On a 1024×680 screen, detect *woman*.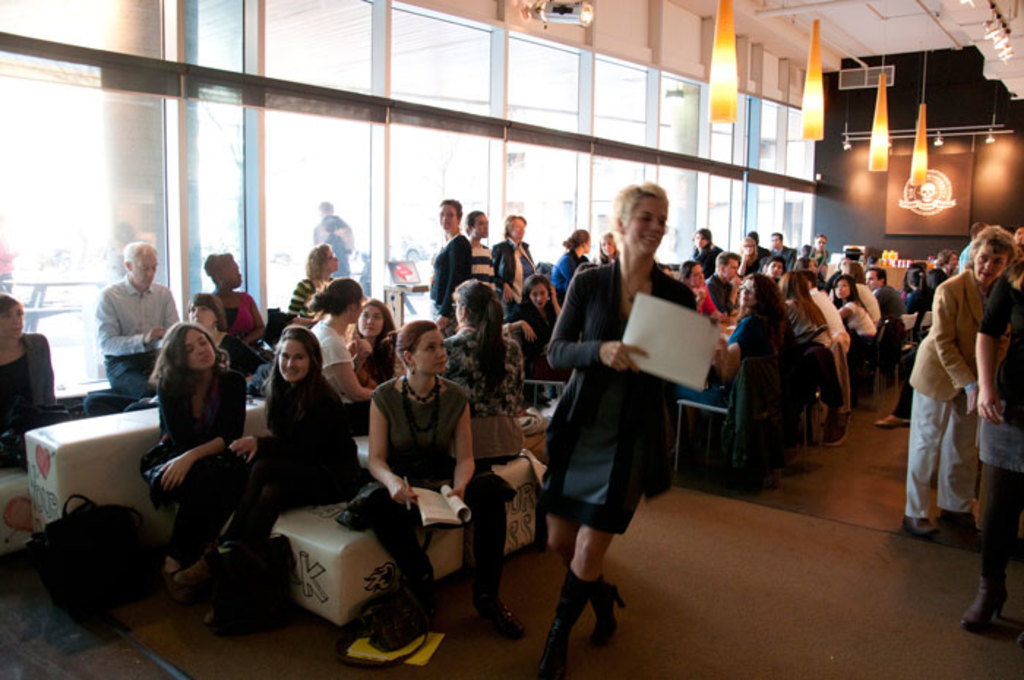
424:202:473:338.
